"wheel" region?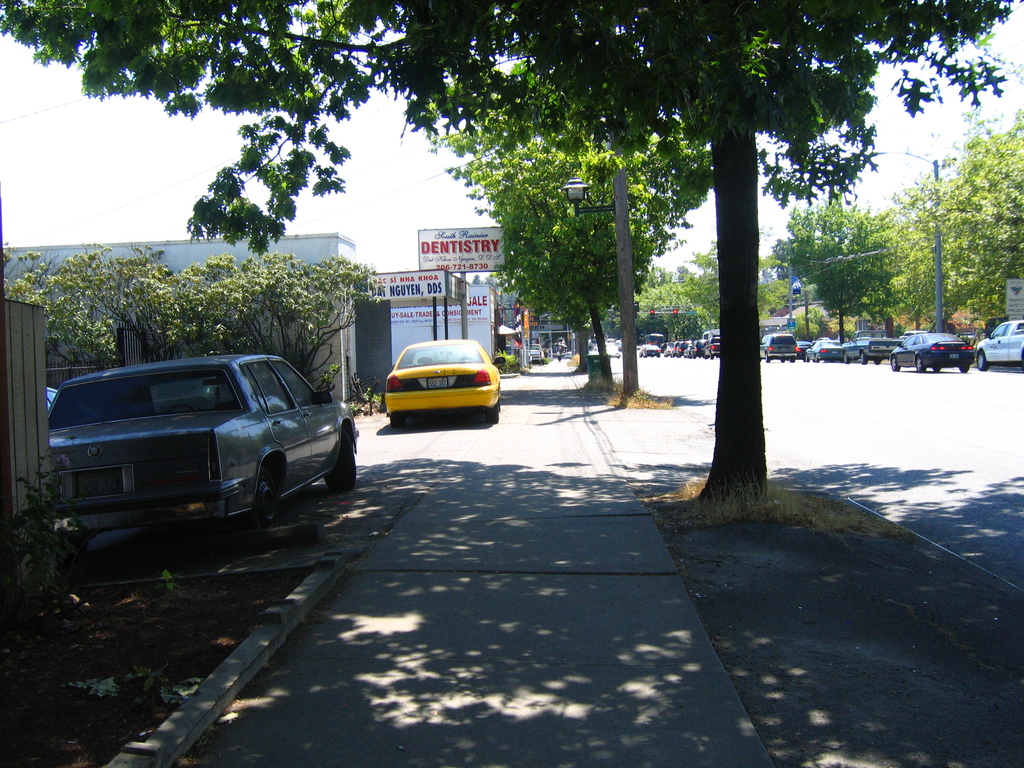
[x1=845, y1=352, x2=847, y2=361]
